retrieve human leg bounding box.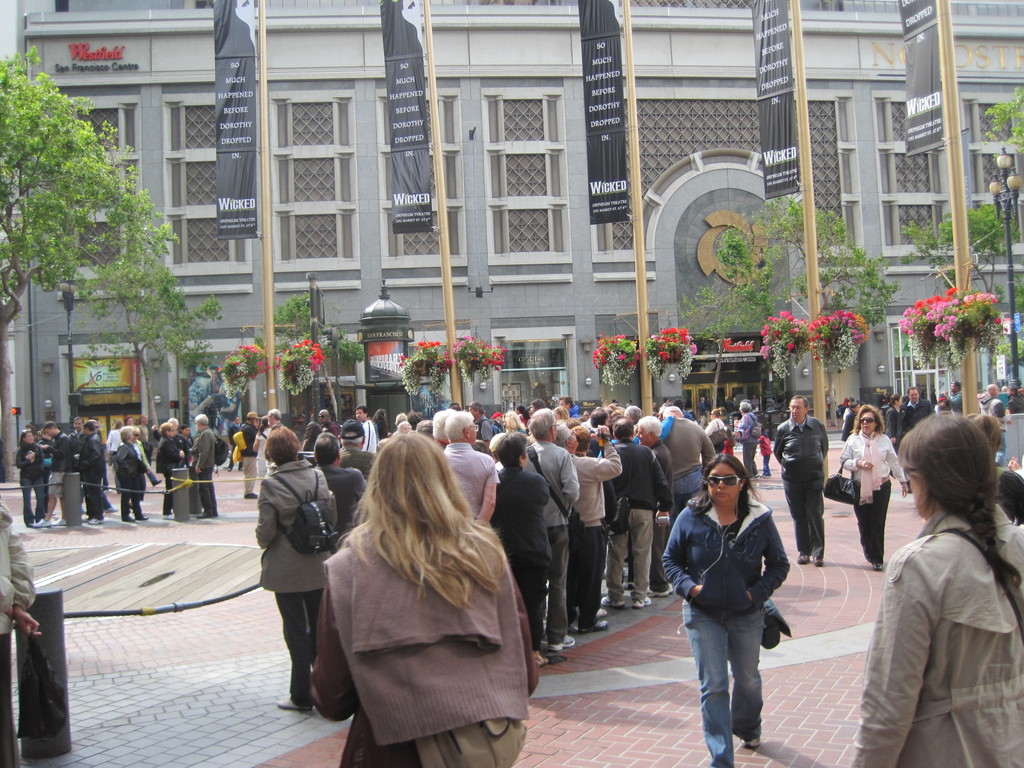
Bounding box: 572/529/600/633.
